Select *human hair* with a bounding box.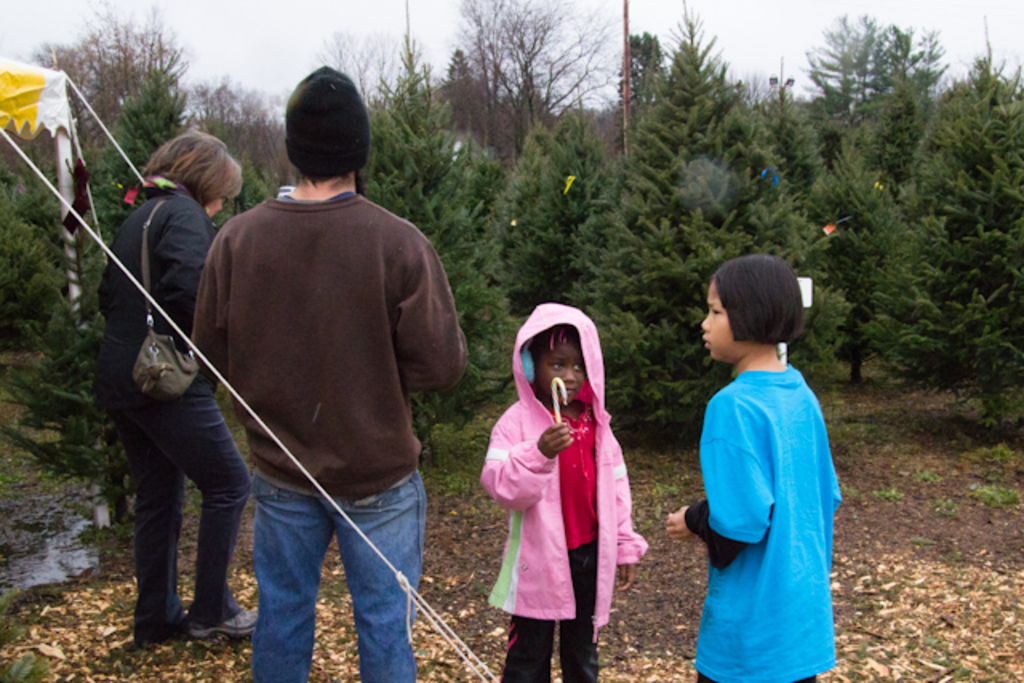
<region>530, 323, 581, 358</region>.
